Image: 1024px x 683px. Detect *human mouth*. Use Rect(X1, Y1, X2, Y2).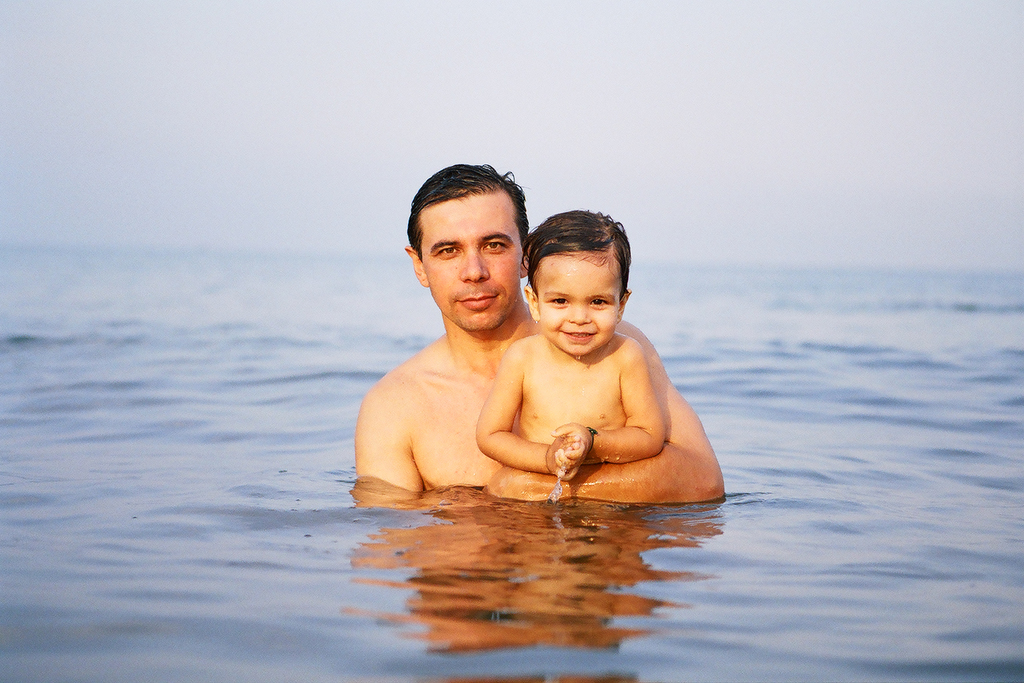
Rect(460, 288, 495, 311).
